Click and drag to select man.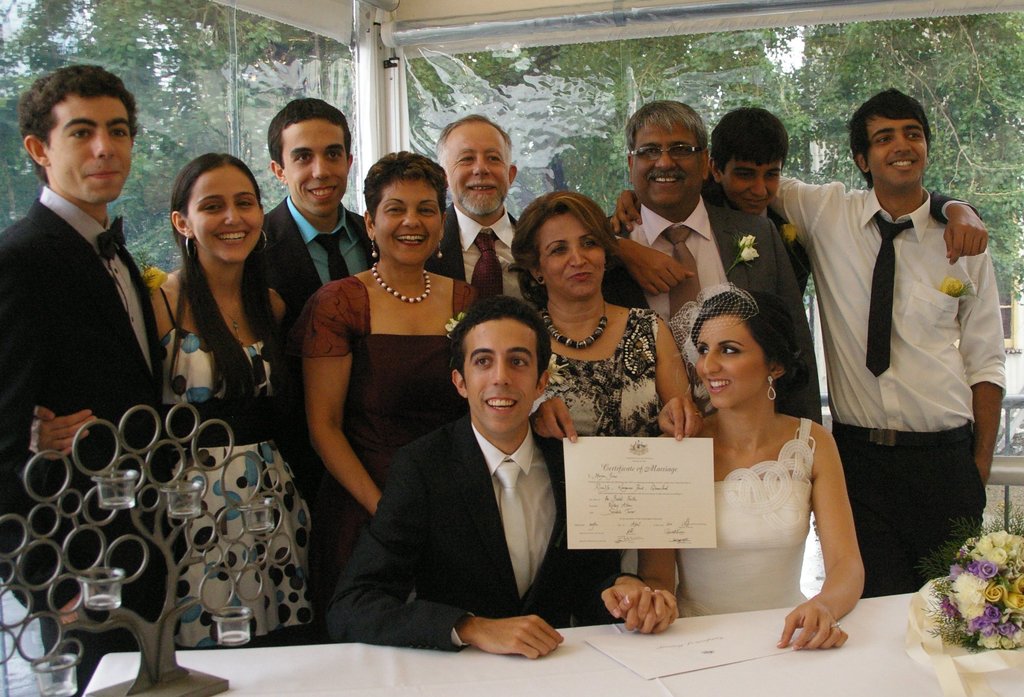
Selection: bbox(609, 101, 825, 419).
